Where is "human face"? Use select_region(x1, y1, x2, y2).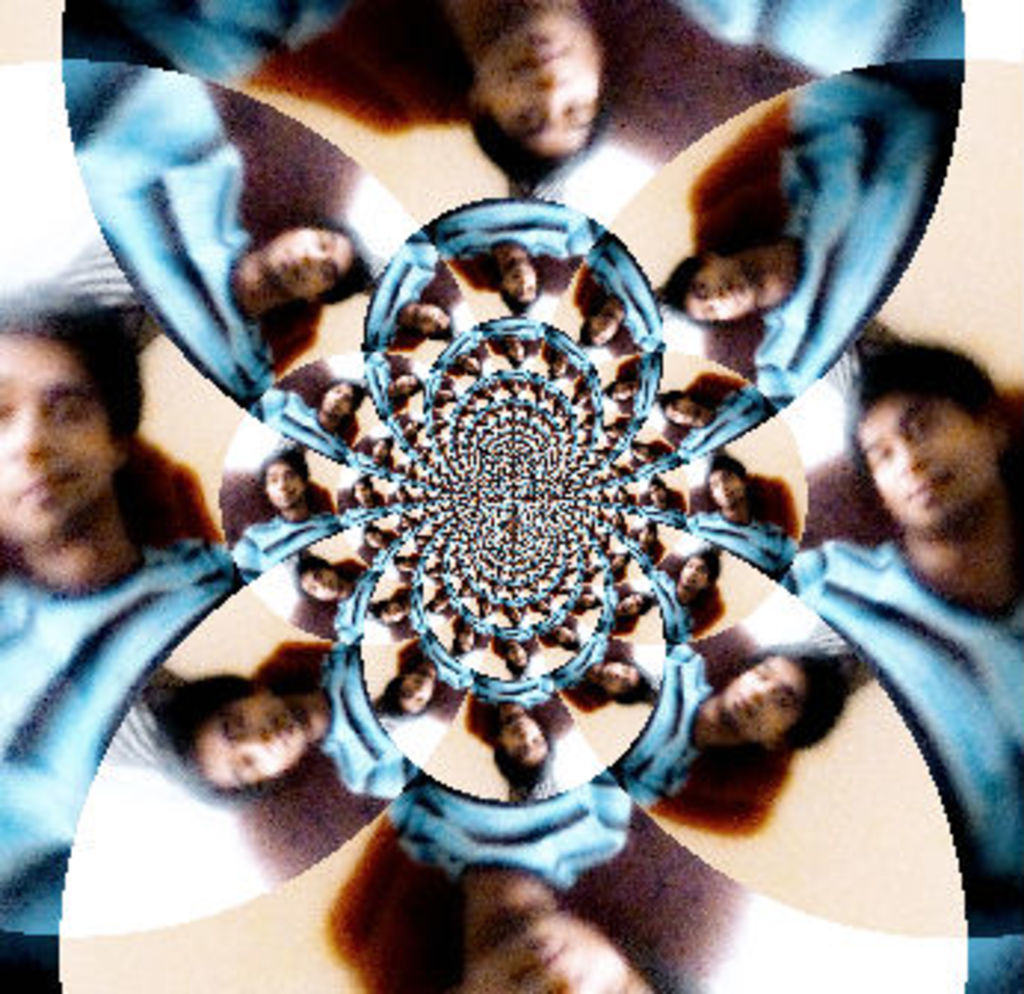
select_region(471, 3, 604, 151).
